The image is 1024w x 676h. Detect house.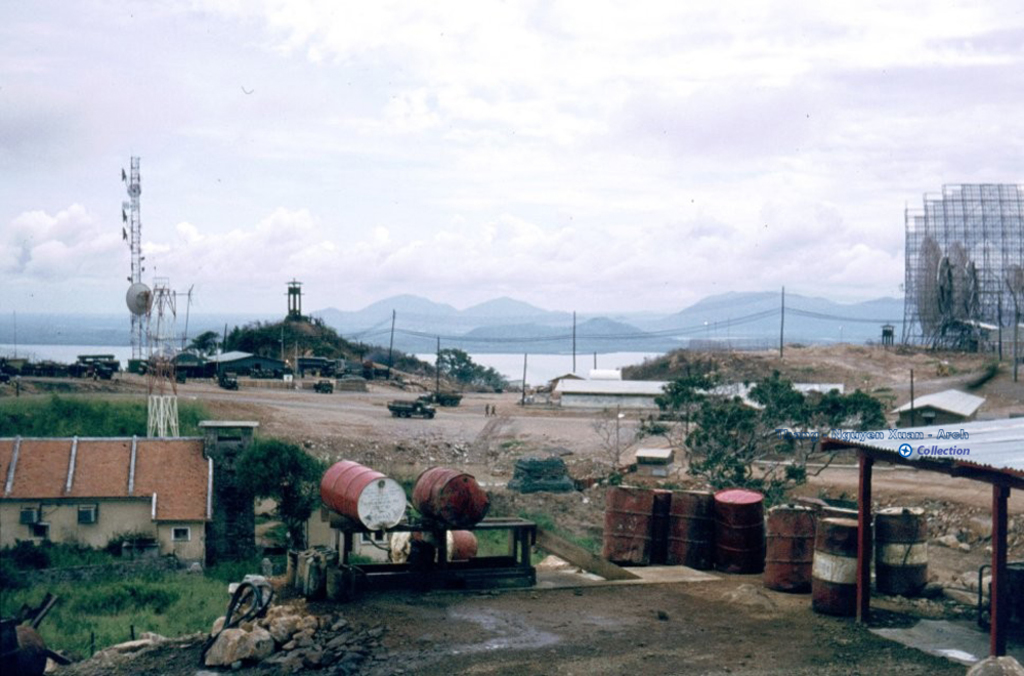
Detection: box(0, 416, 262, 577).
